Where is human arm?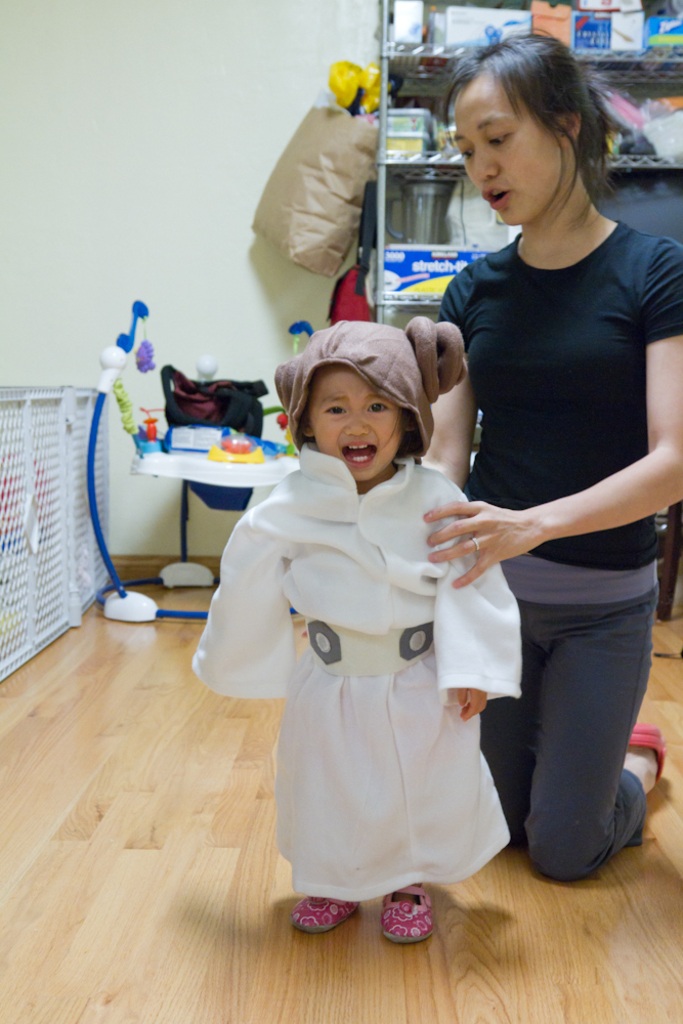
region(430, 480, 513, 735).
